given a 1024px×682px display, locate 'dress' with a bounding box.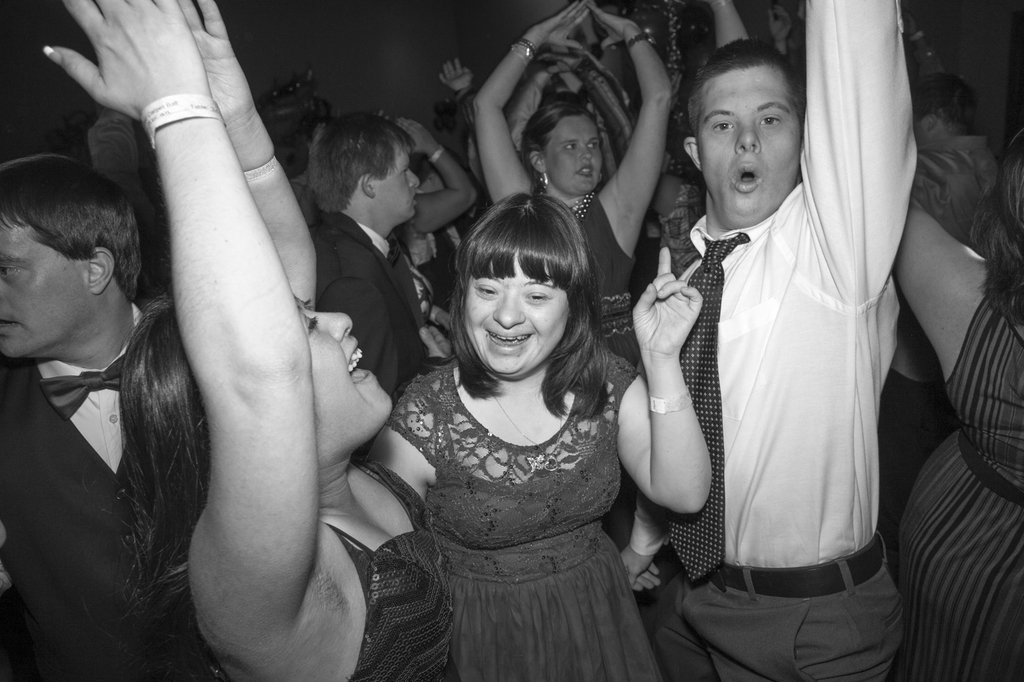
Located: pyautogui.locateOnScreen(388, 359, 661, 681).
